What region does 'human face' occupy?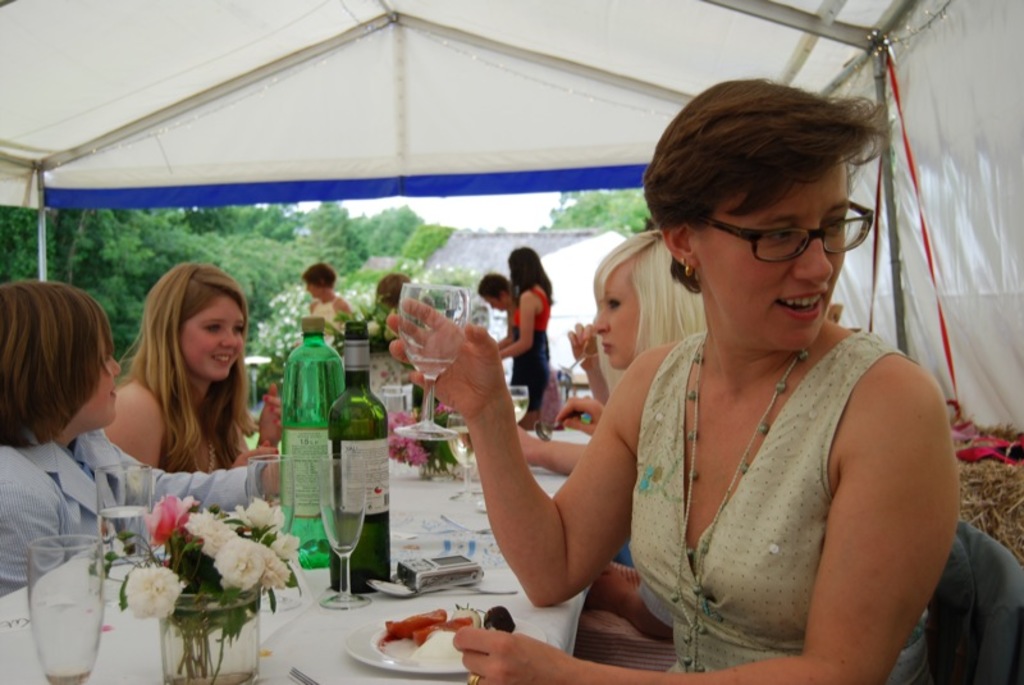
box(590, 261, 643, 371).
